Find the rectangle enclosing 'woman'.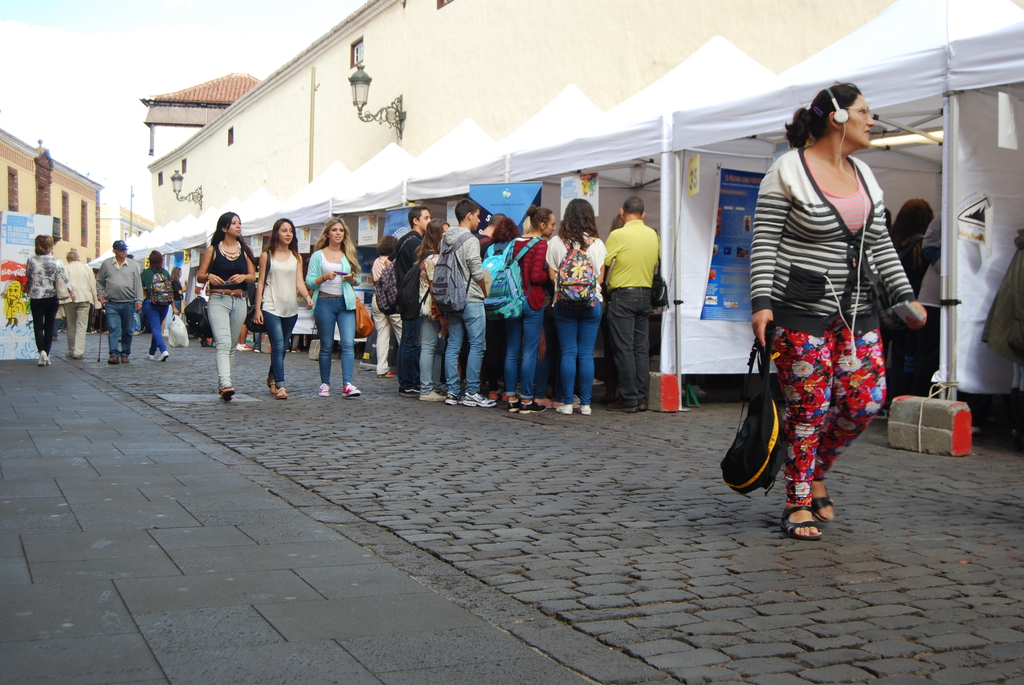
select_region(252, 216, 316, 399).
